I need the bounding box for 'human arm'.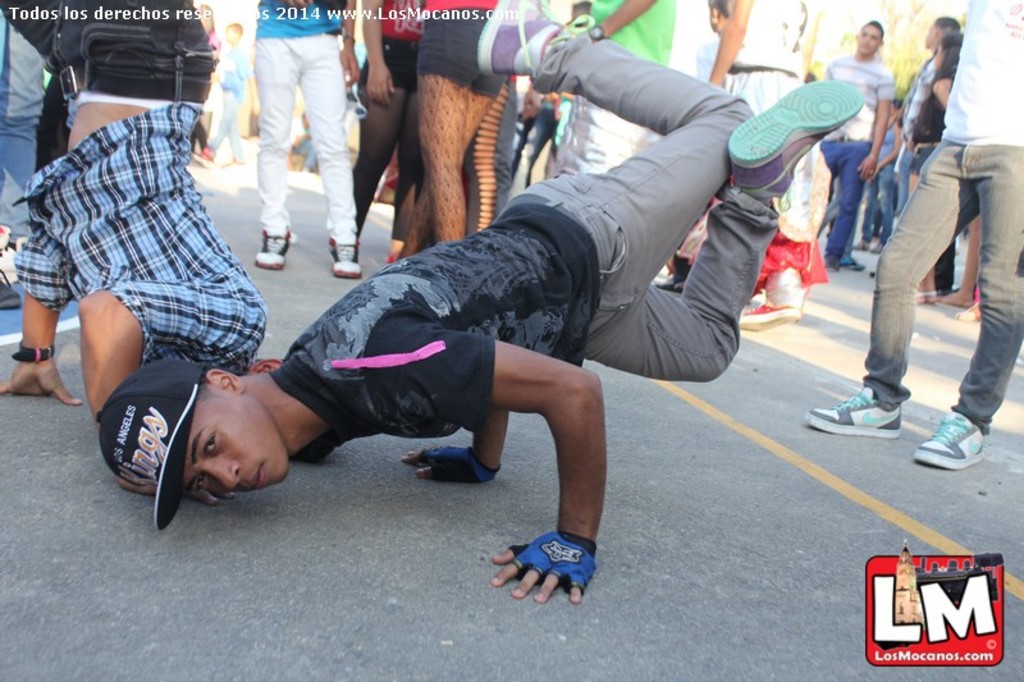
Here it is: Rect(881, 104, 905, 169).
